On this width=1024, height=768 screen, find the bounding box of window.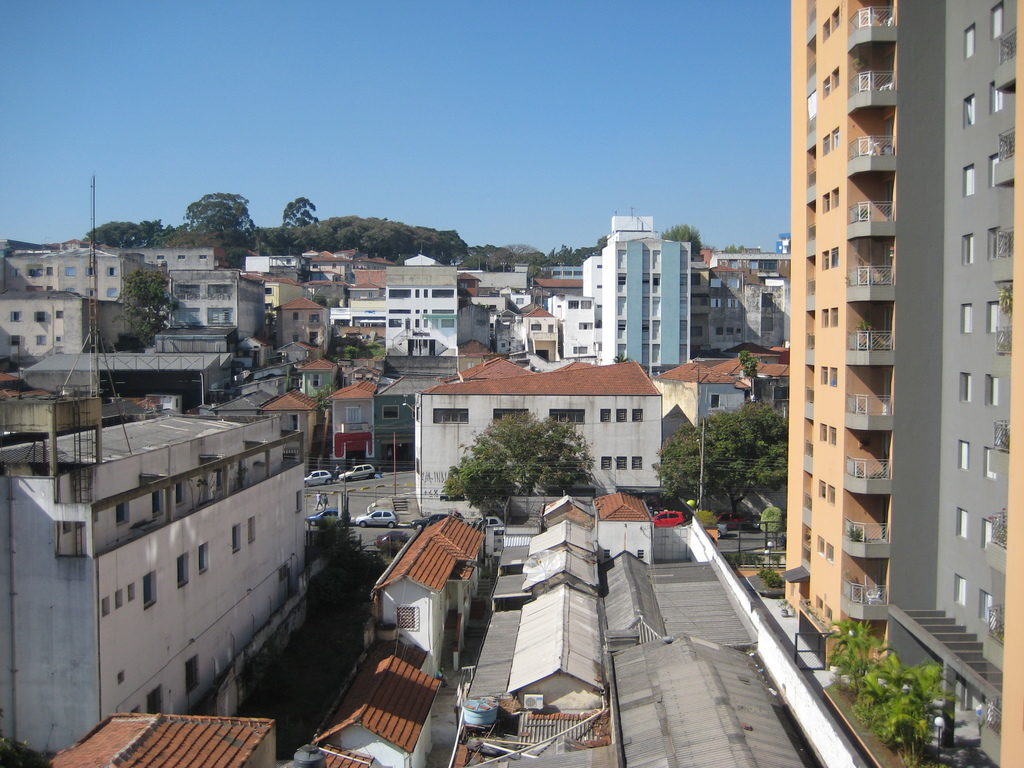
Bounding box: bbox(820, 134, 828, 155).
